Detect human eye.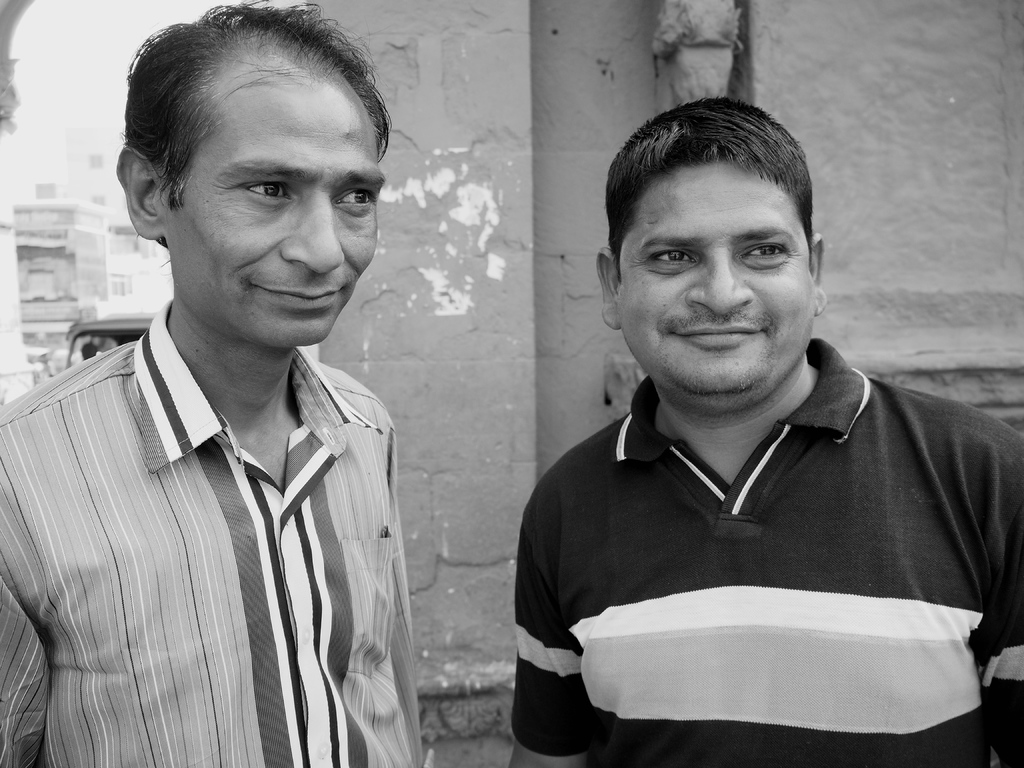
Detected at region(646, 246, 695, 265).
